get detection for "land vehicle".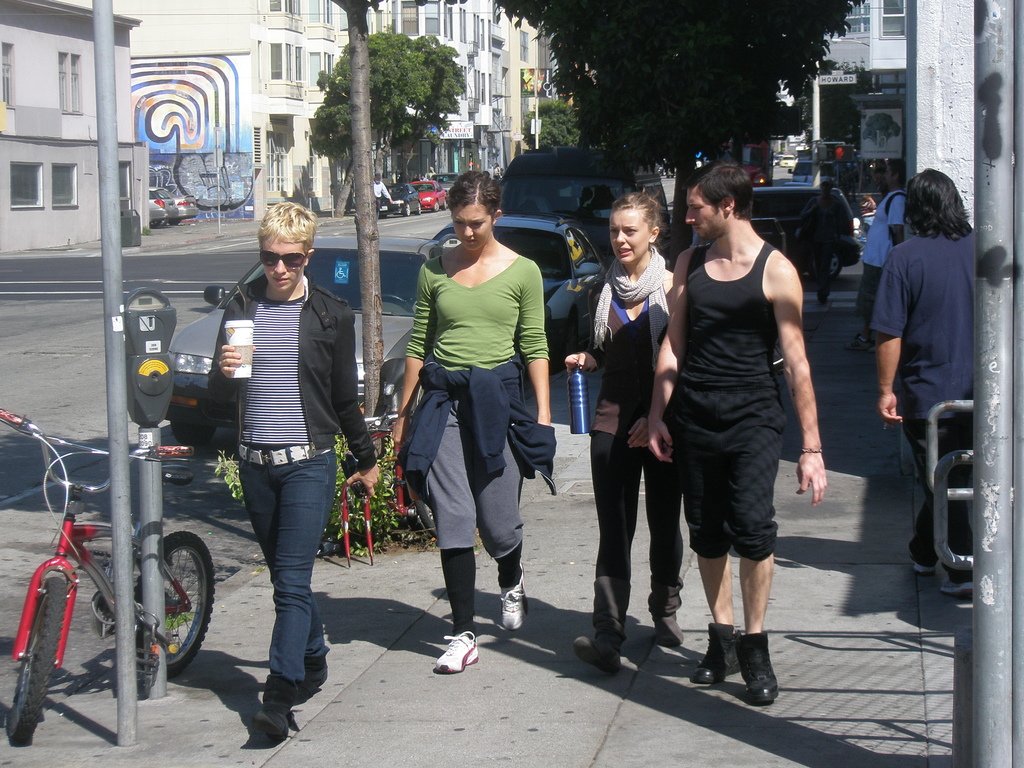
Detection: detection(147, 185, 176, 226).
